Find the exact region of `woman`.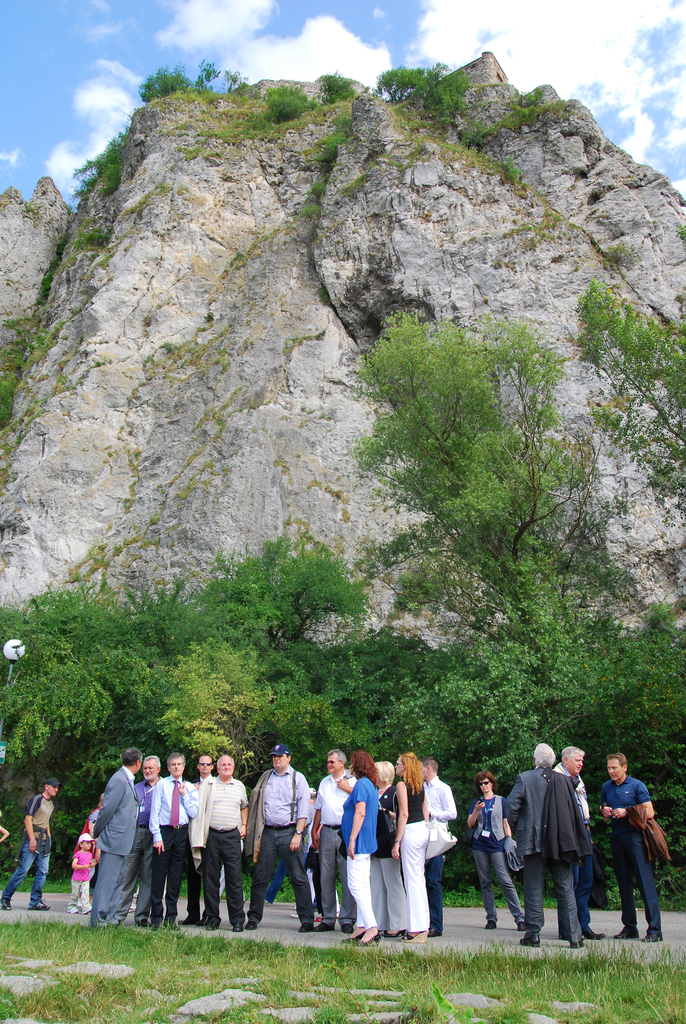
Exact region: <bbox>336, 749, 376, 945</bbox>.
